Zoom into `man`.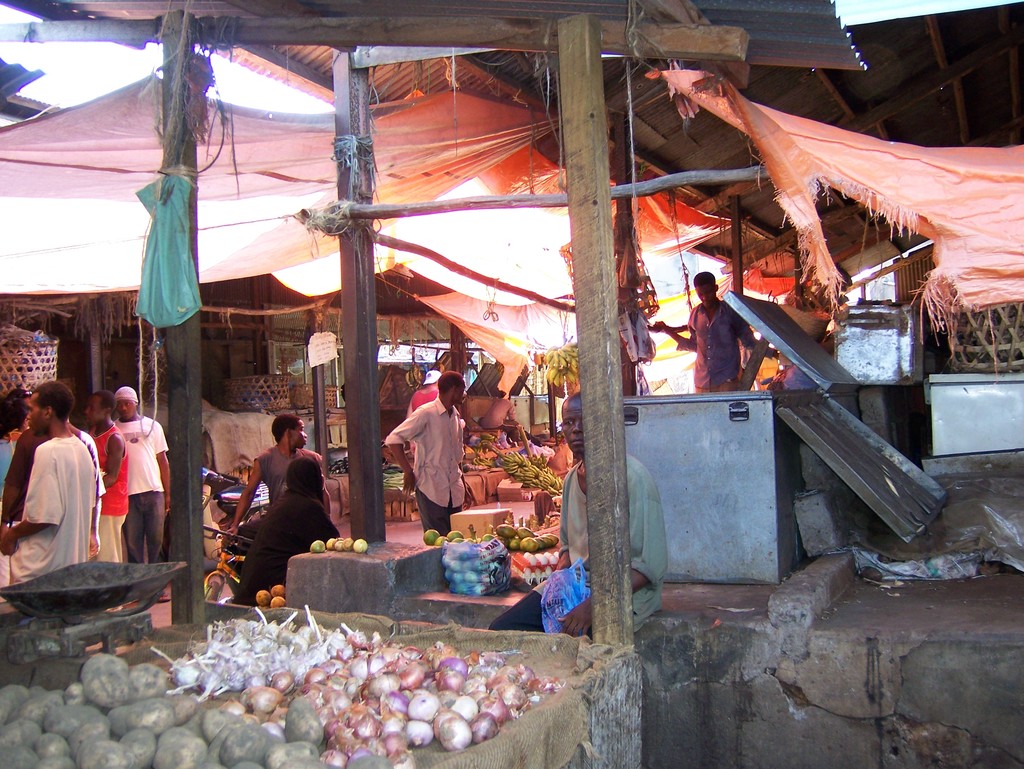
Zoom target: {"x1": 652, "y1": 276, "x2": 762, "y2": 385}.
